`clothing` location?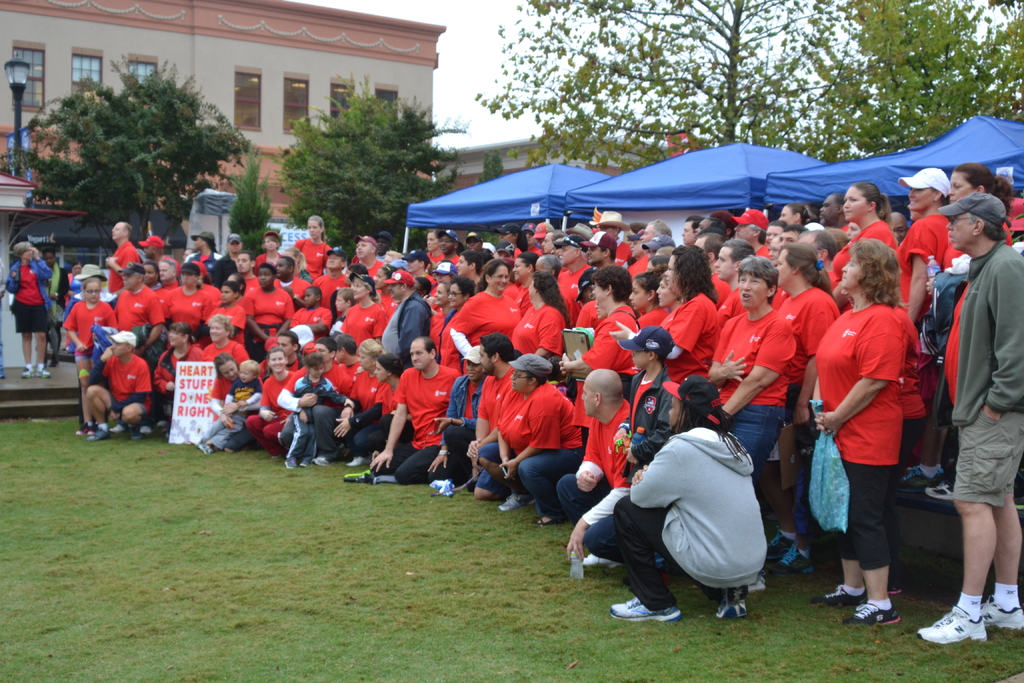
{"x1": 113, "y1": 285, "x2": 164, "y2": 334}
